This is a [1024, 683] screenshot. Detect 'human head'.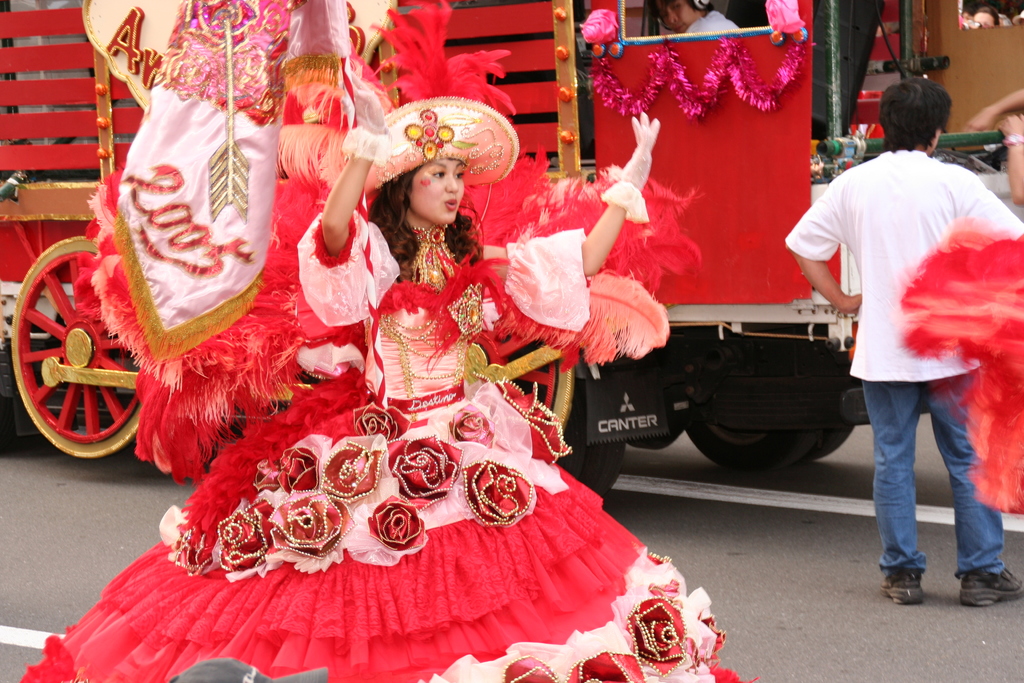
locate(359, 94, 520, 230).
